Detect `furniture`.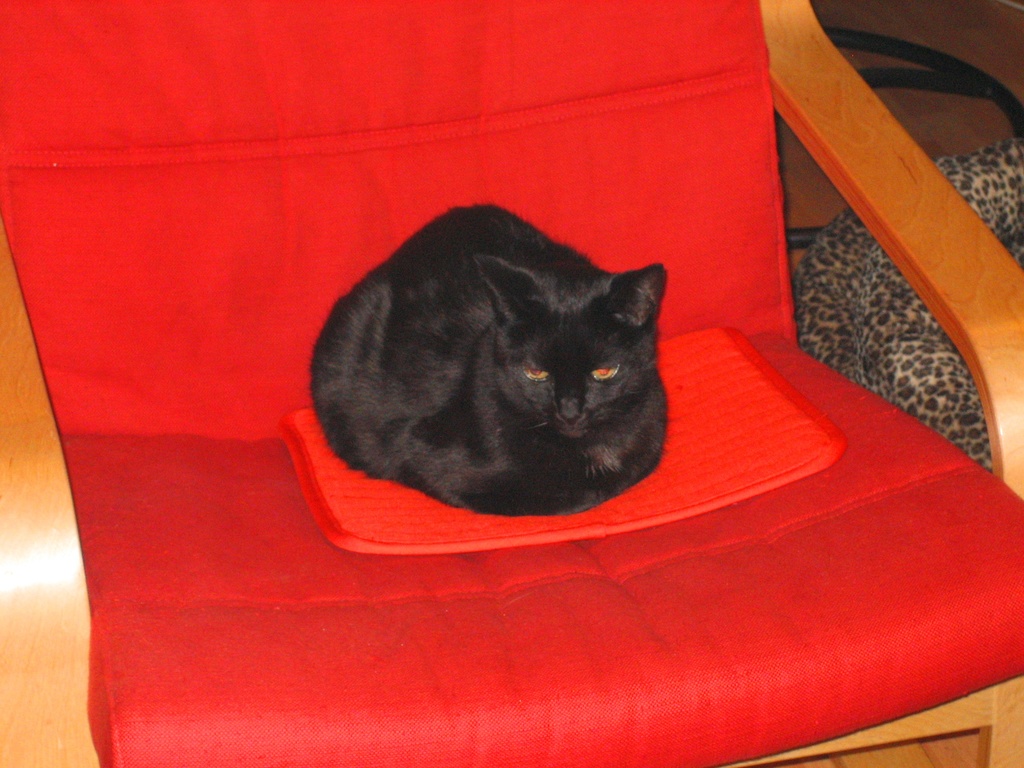
Detected at <bbox>0, 0, 1023, 767</bbox>.
